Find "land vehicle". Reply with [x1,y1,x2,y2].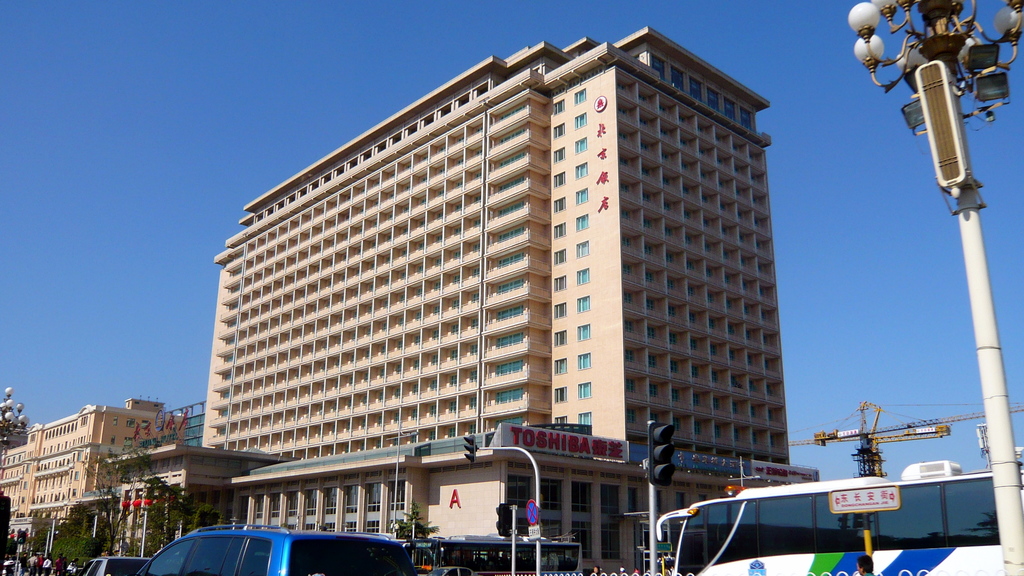
[676,452,983,566].
